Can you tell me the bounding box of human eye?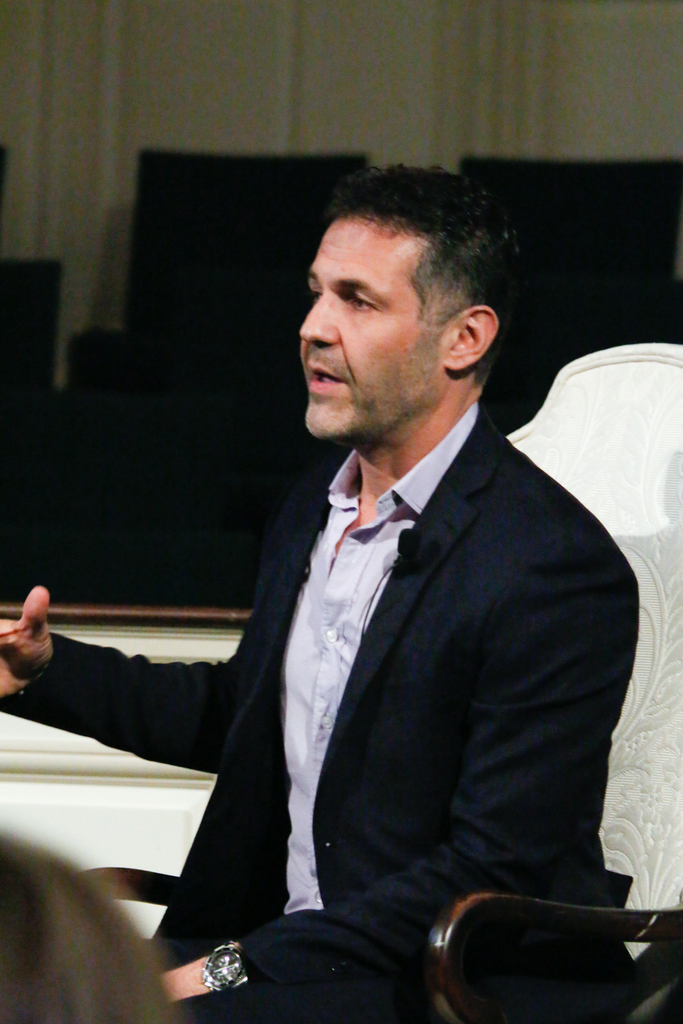
BBox(342, 288, 382, 318).
